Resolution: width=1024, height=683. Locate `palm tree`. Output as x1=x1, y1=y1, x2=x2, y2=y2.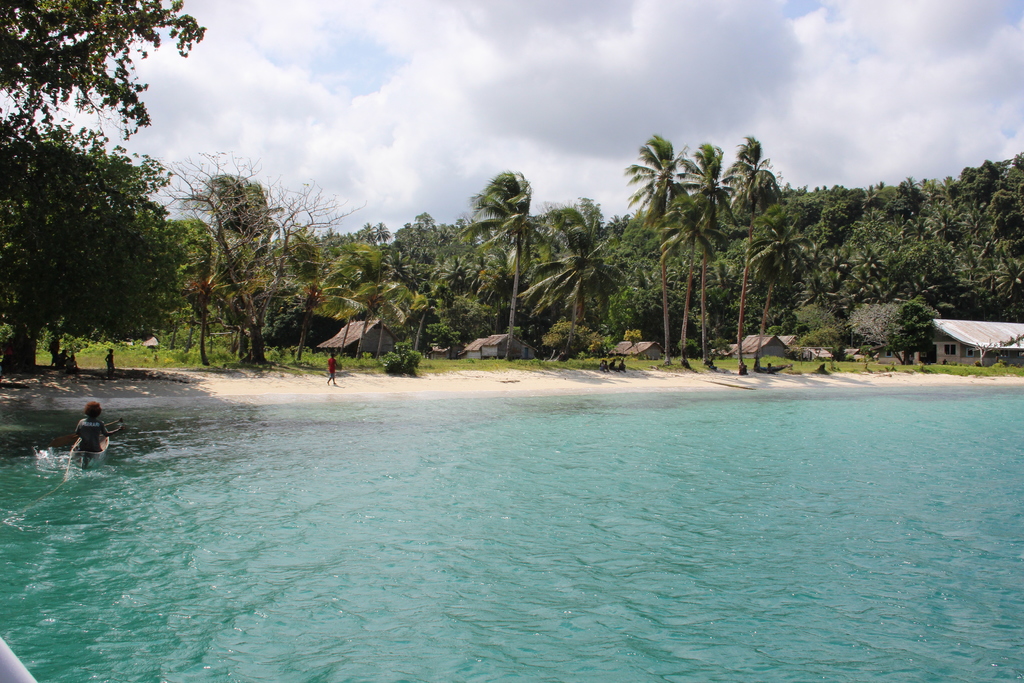
x1=489, y1=171, x2=536, y2=359.
